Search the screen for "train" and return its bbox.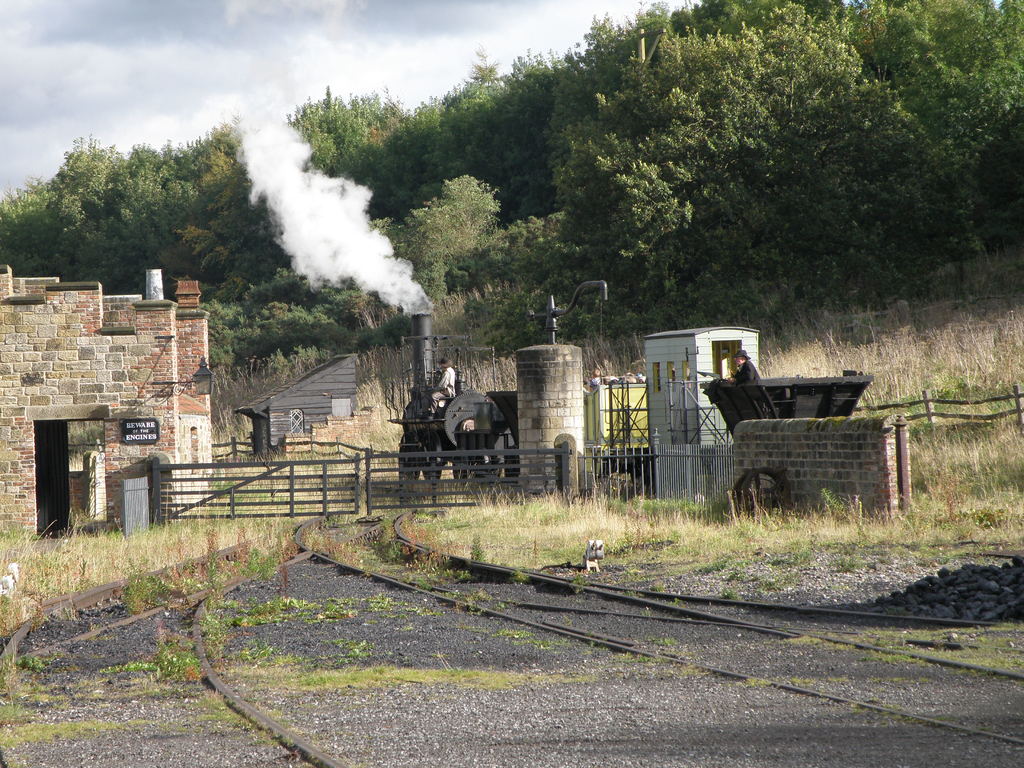
Found: 397:308:762:483.
